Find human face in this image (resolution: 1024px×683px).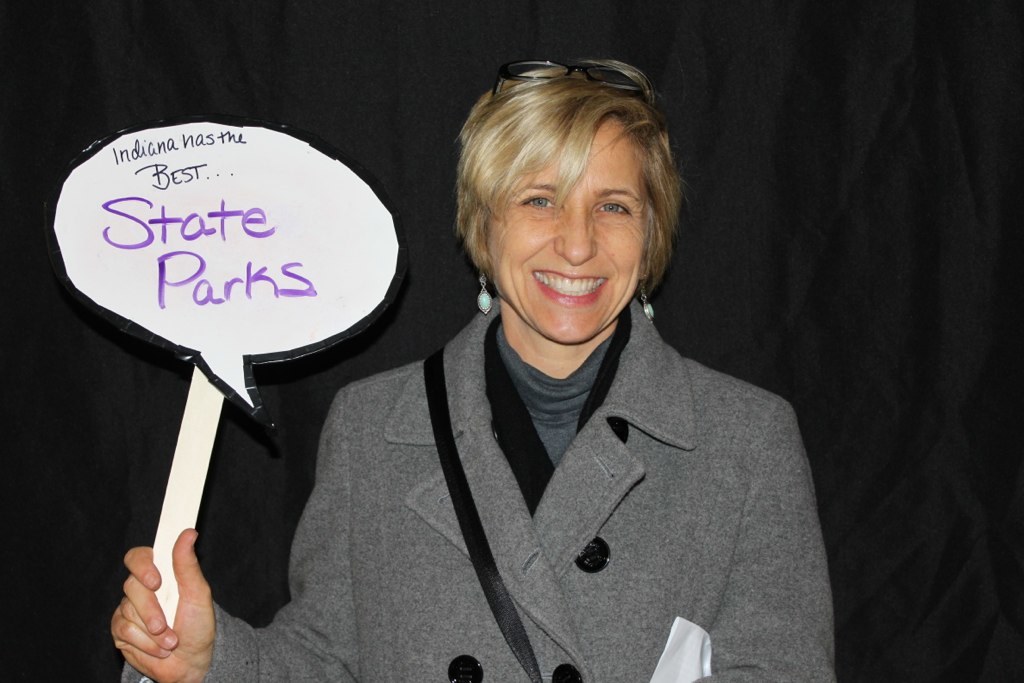
rect(489, 125, 645, 342).
